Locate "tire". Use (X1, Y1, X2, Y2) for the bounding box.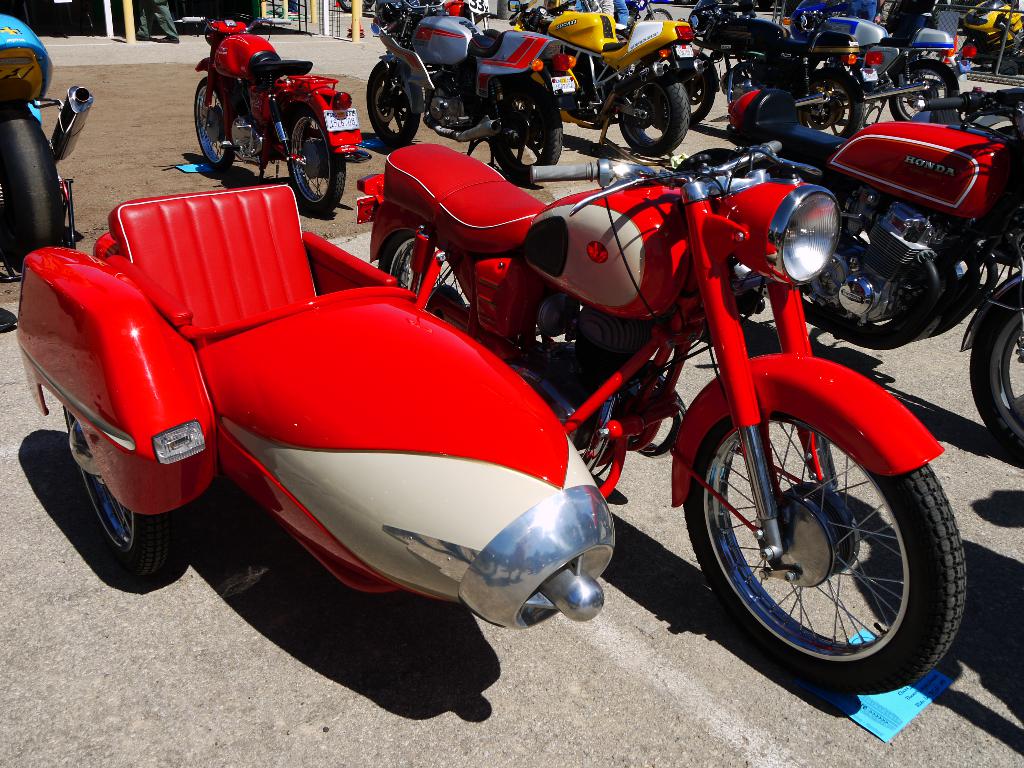
(611, 80, 695, 157).
